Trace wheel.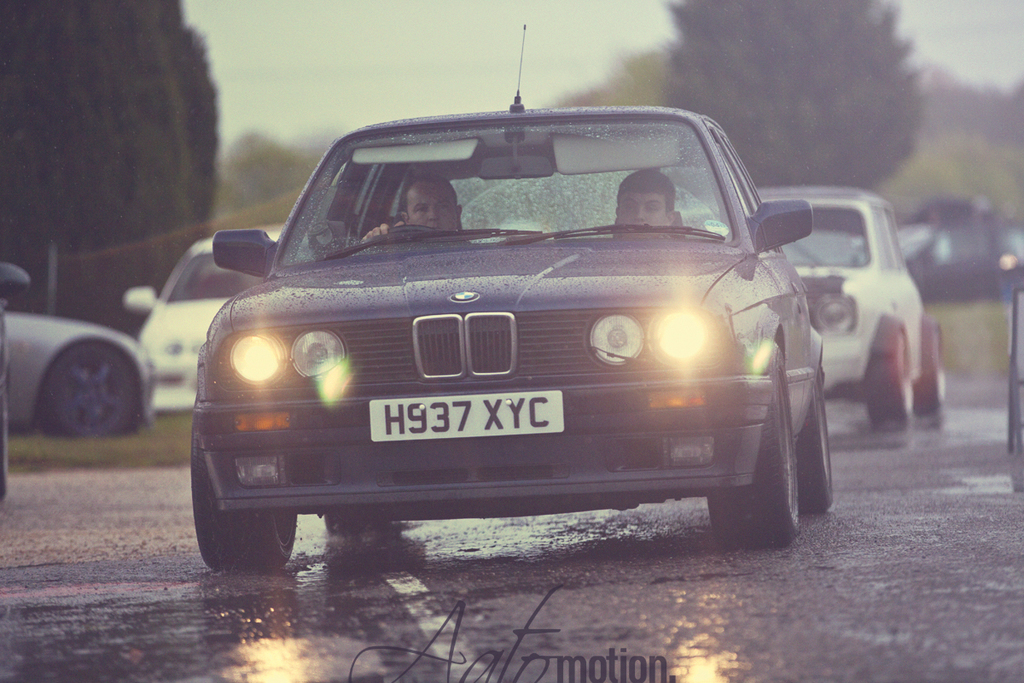
Traced to <bbox>189, 415, 296, 573</bbox>.
